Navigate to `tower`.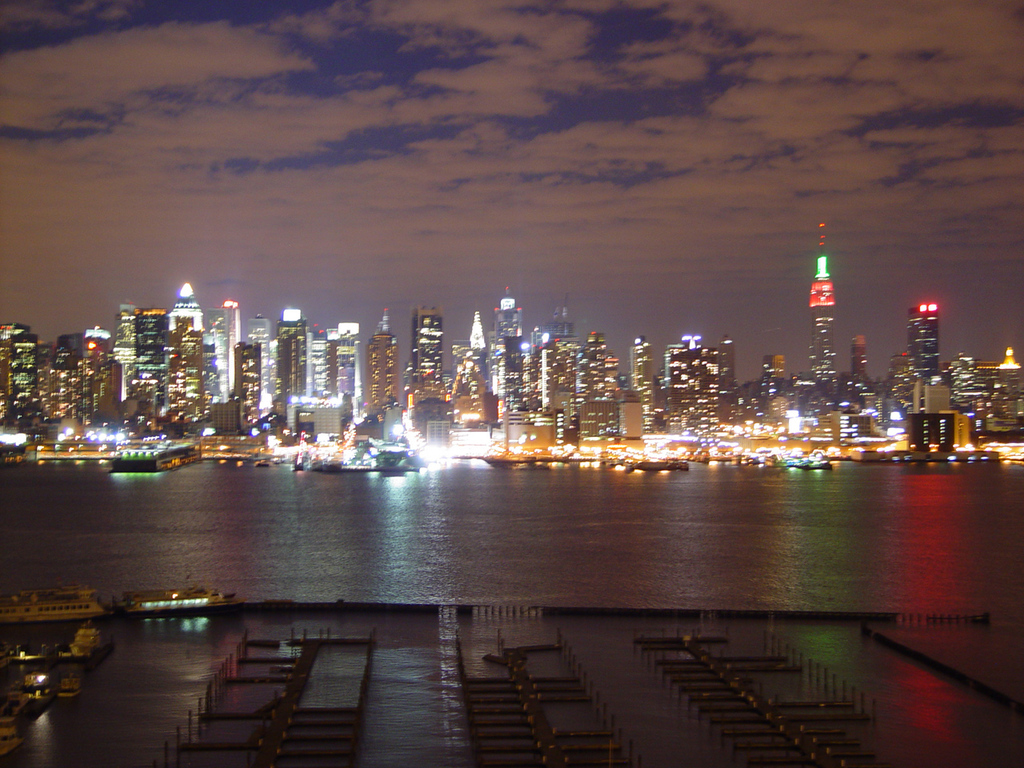
Navigation target: box=[666, 342, 726, 422].
